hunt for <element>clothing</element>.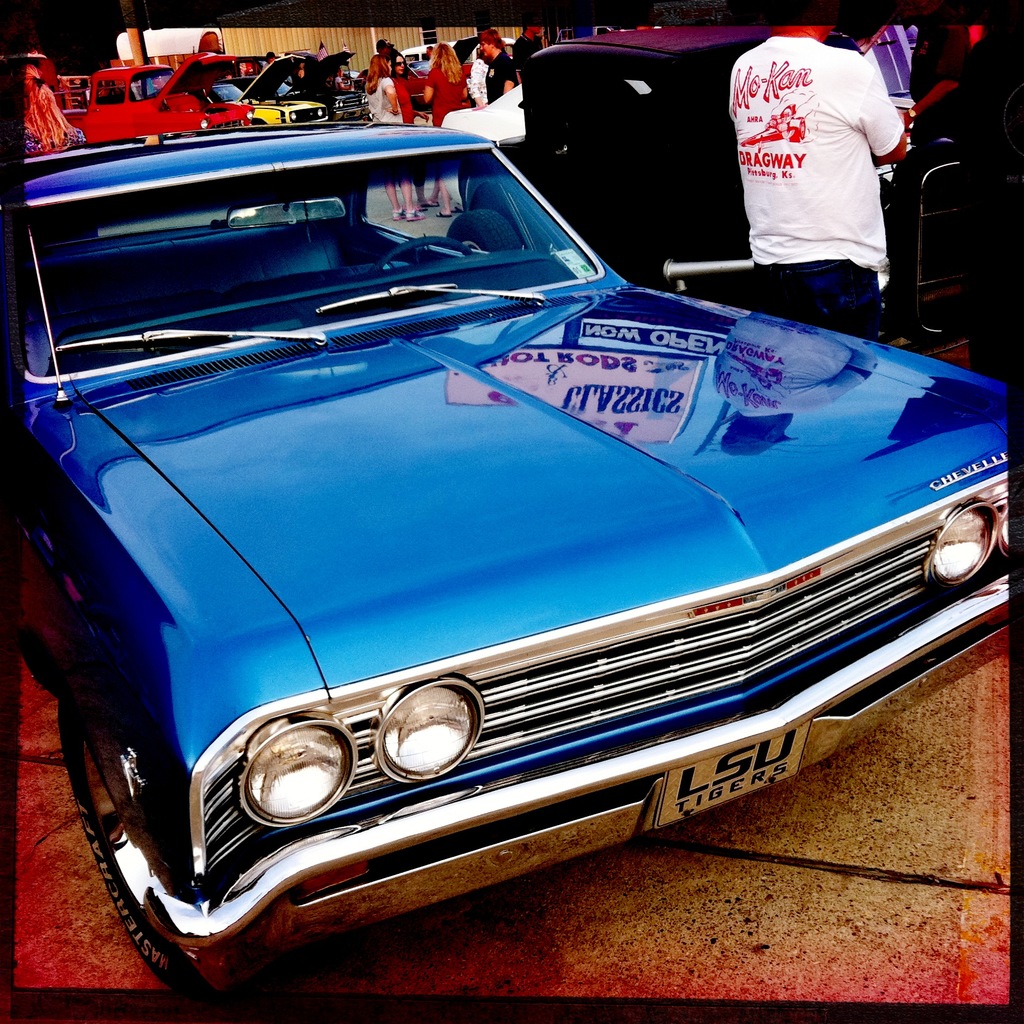
Hunted down at <bbox>15, 86, 73, 158</bbox>.
